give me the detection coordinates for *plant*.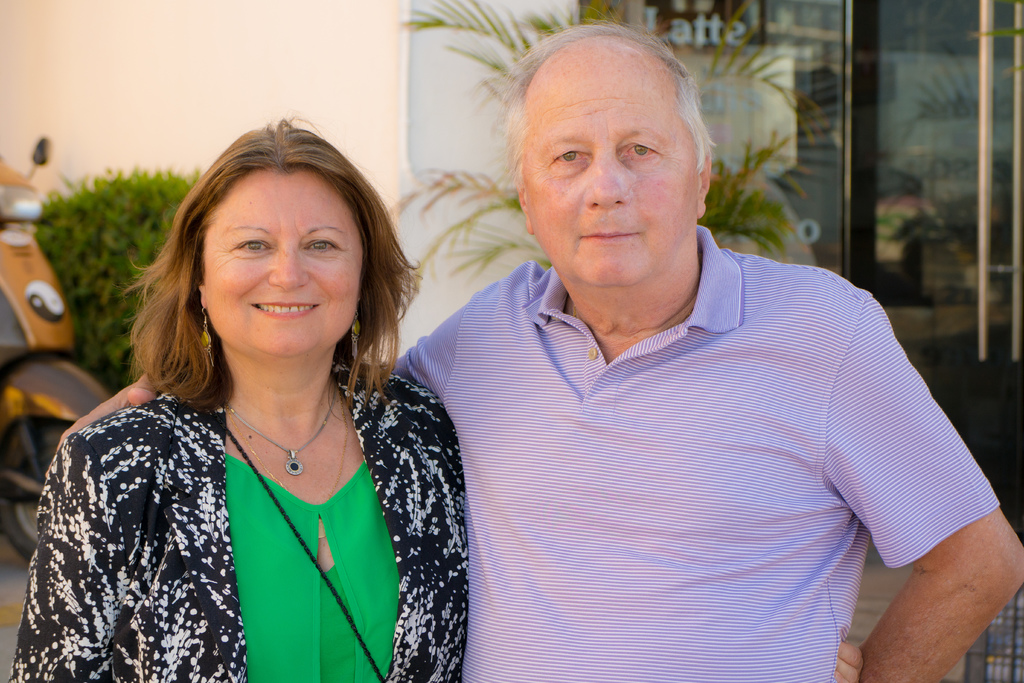
{"left": 27, "top": 165, "right": 205, "bottom": 406}.
